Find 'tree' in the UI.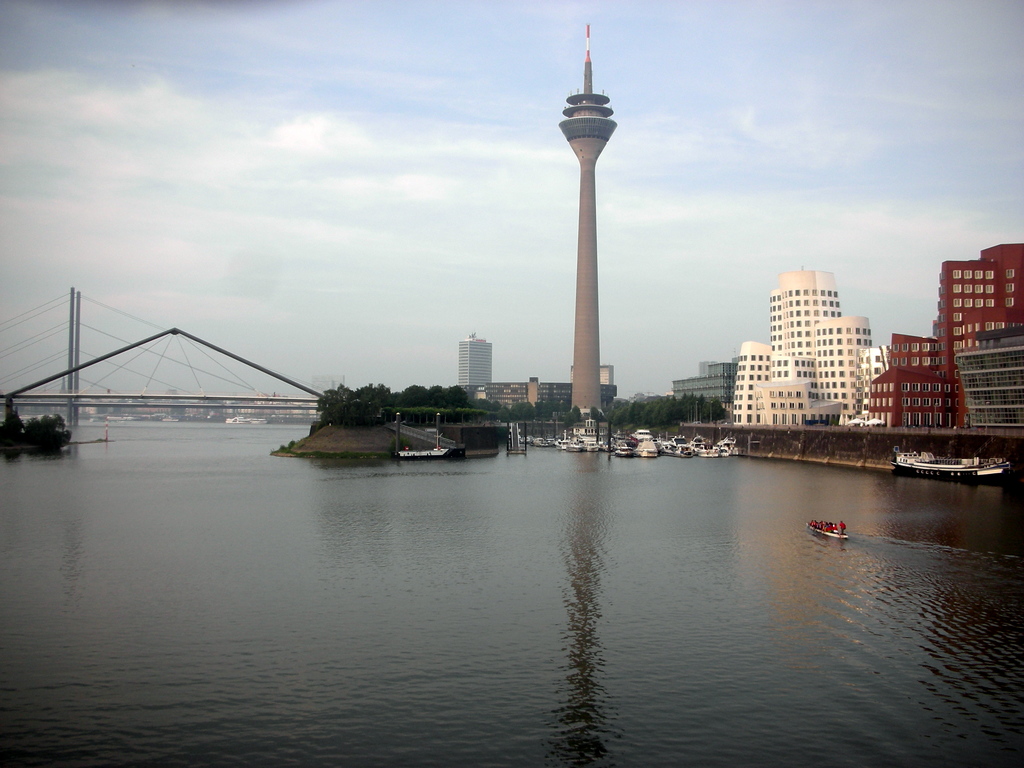
UI element at box(477, 397, 509, 419).
